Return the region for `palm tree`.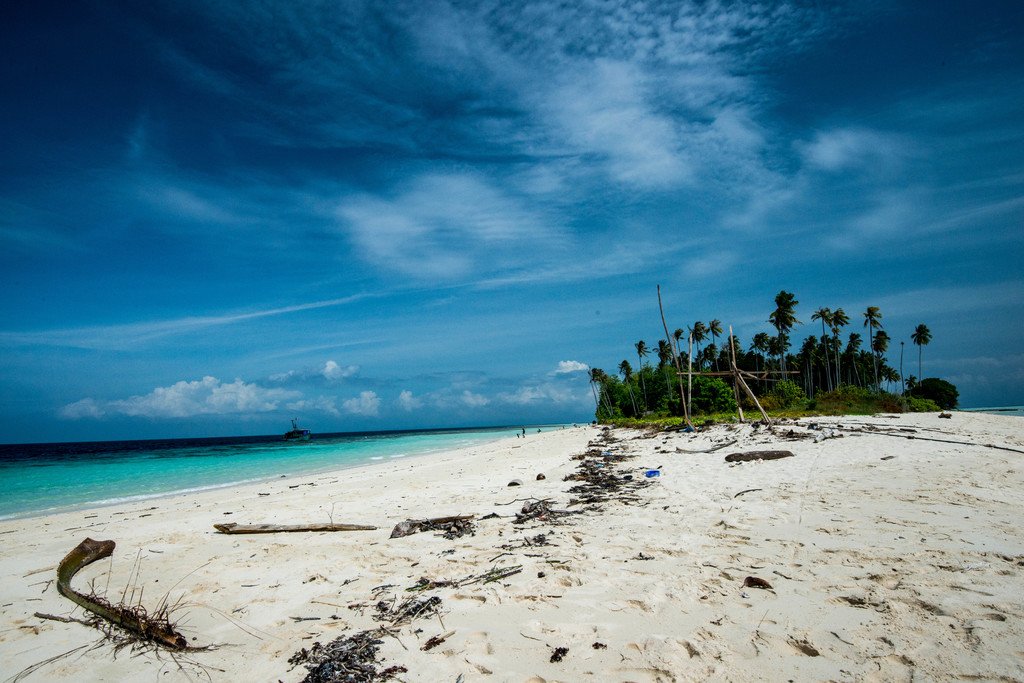
rect(860, 303, 878, 382).
